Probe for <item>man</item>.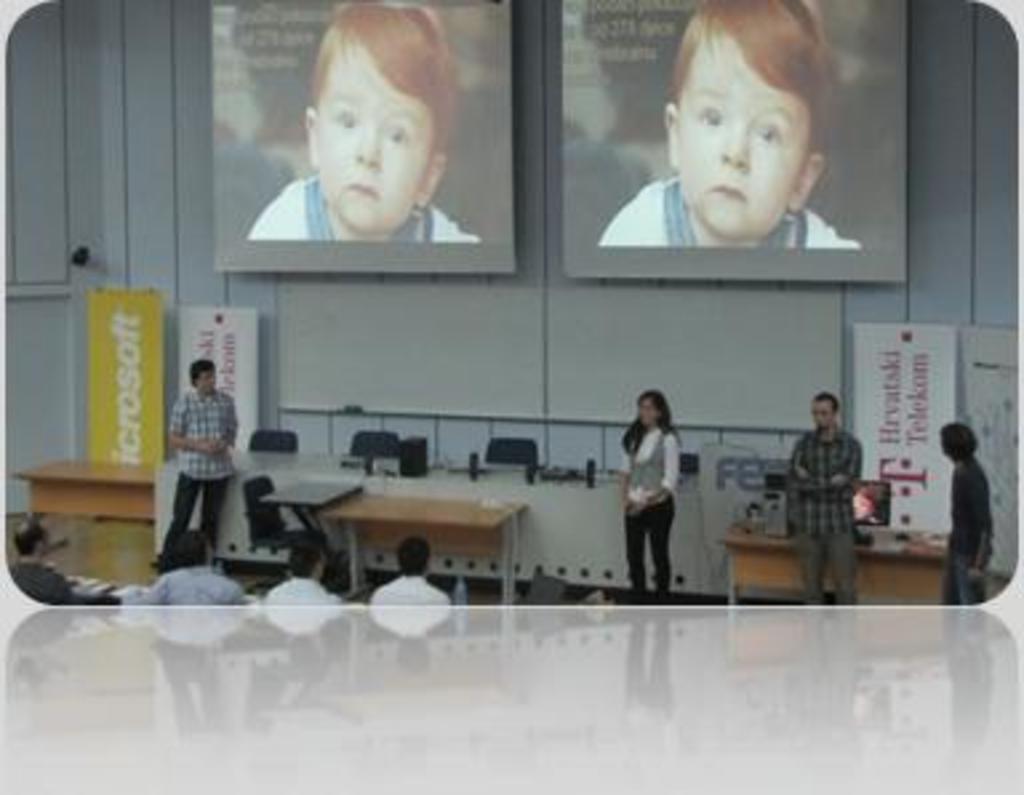
Probe result: box=[259, 539, 349, 606].
